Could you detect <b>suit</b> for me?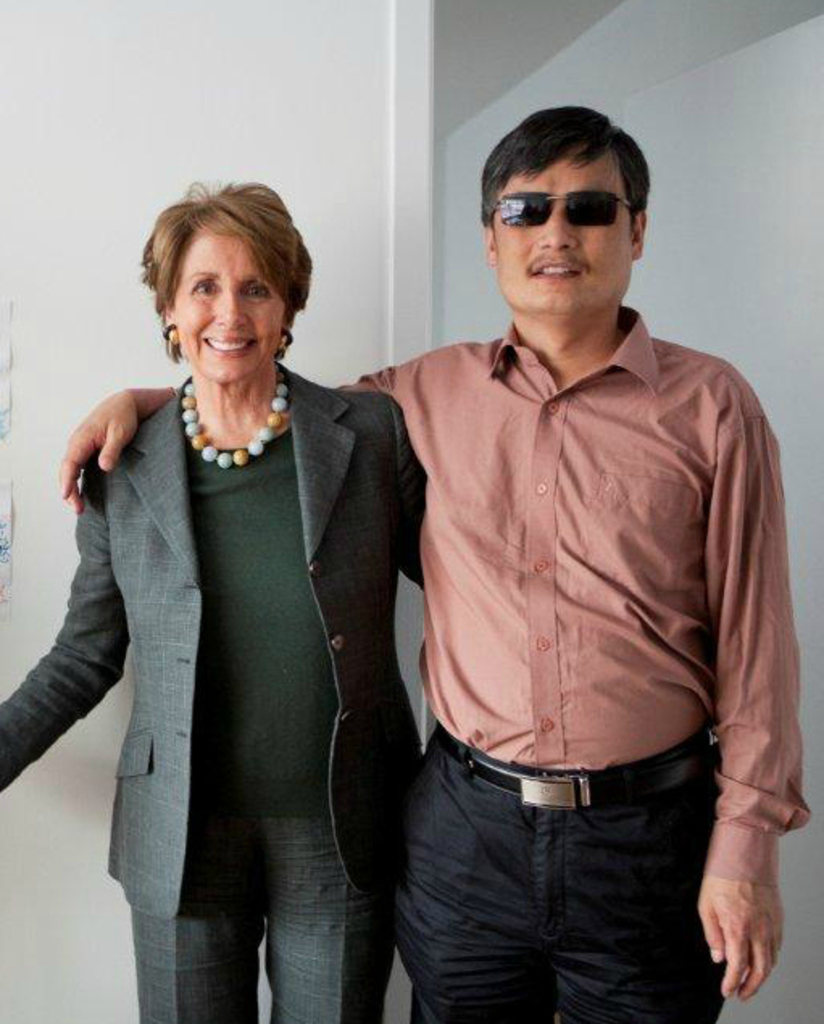
Detection result: <region>40, 276, 434, 989</region>.
